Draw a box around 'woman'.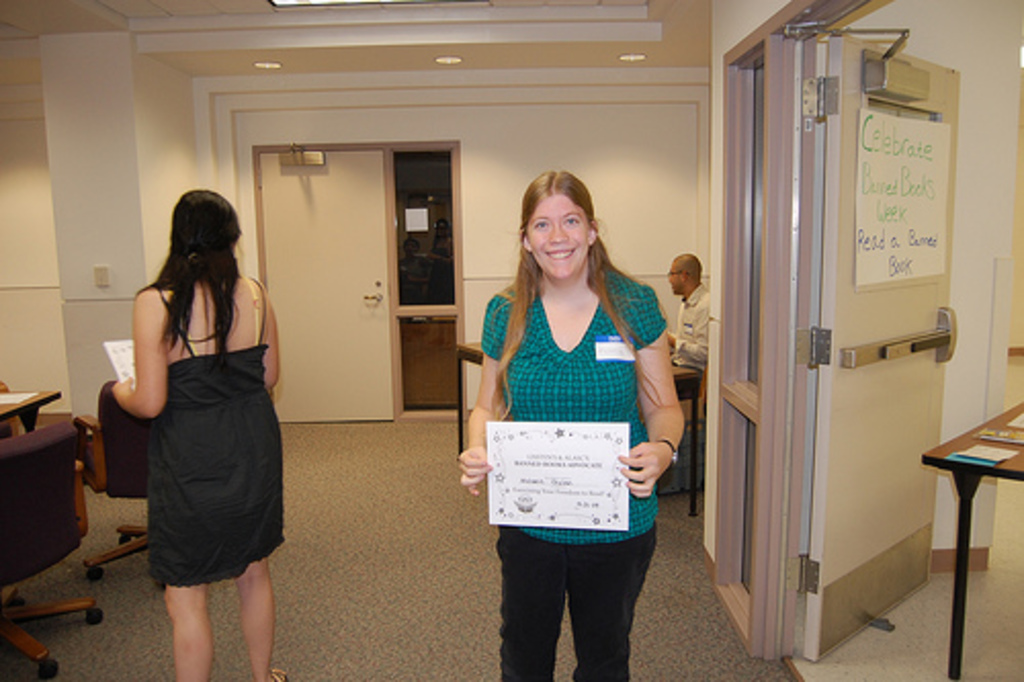
pyautogui.locateOnScreen(455, 168, 684, 680).
